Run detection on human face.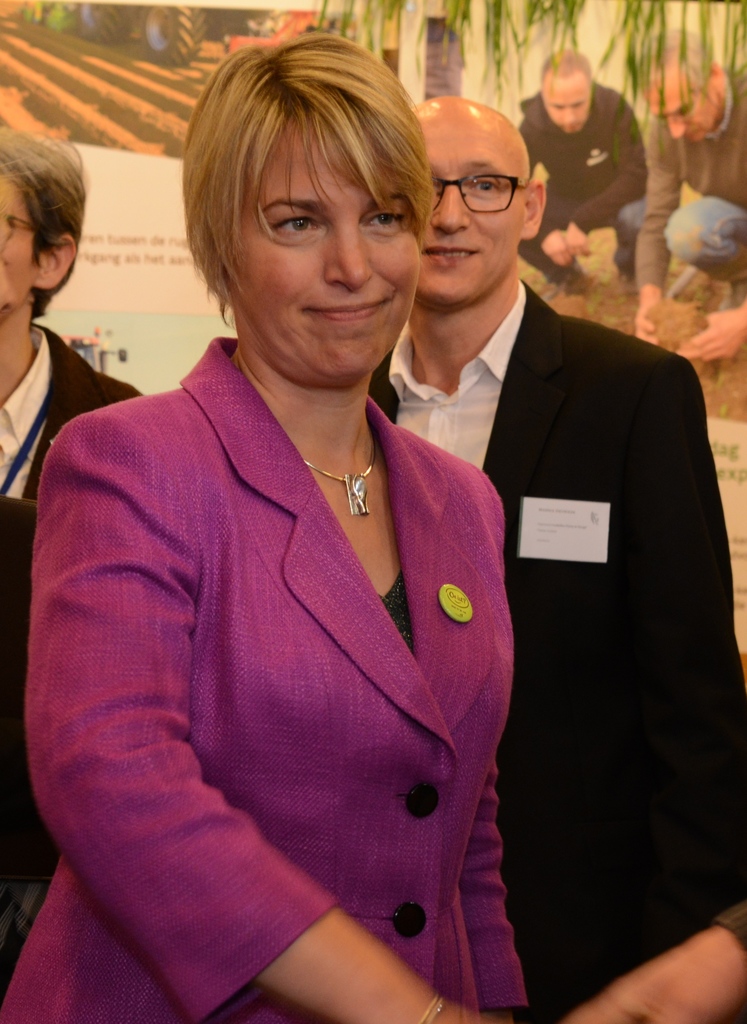
Result: box(548, 79, 588, 139).
